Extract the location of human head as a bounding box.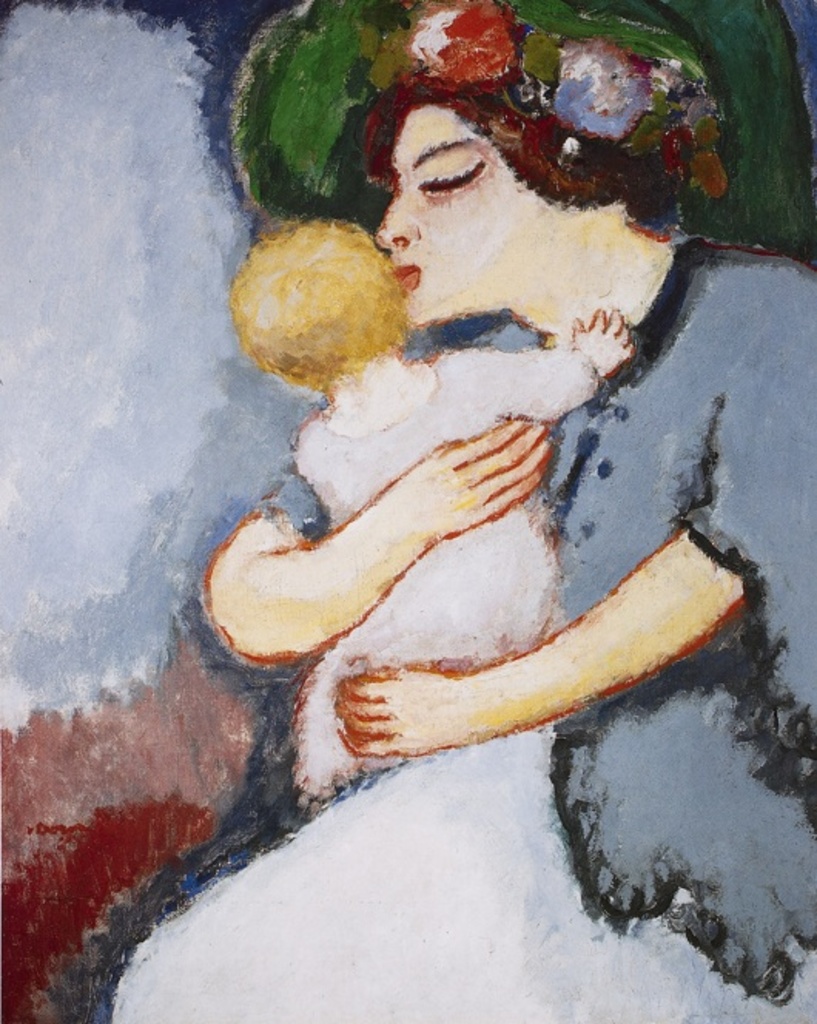
<box>244,221,390,382</box>.
